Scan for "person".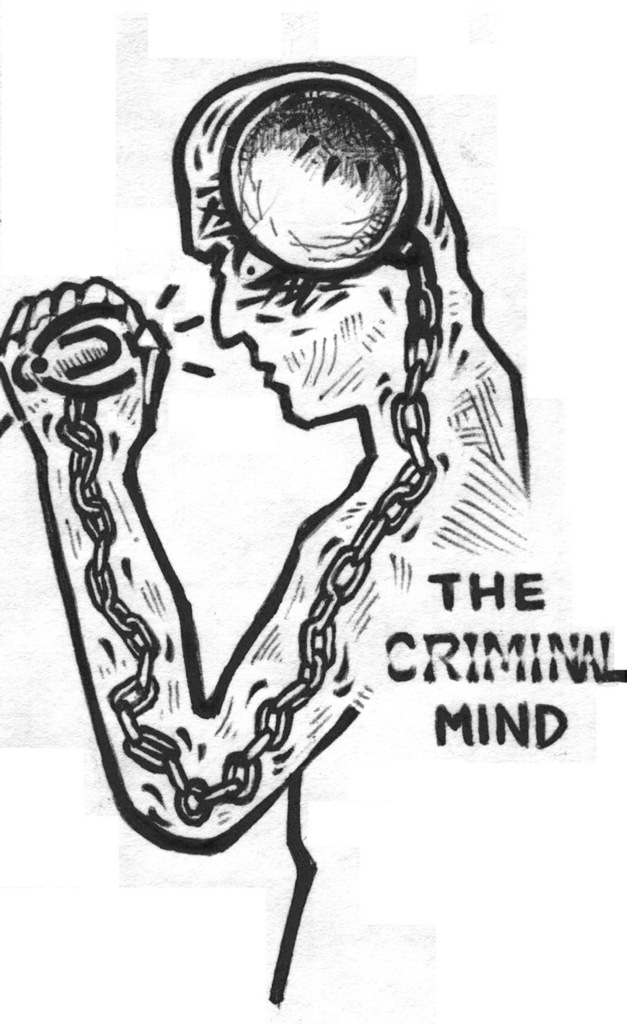
Scan result: <region>30, 127, 547, 989</region>.
